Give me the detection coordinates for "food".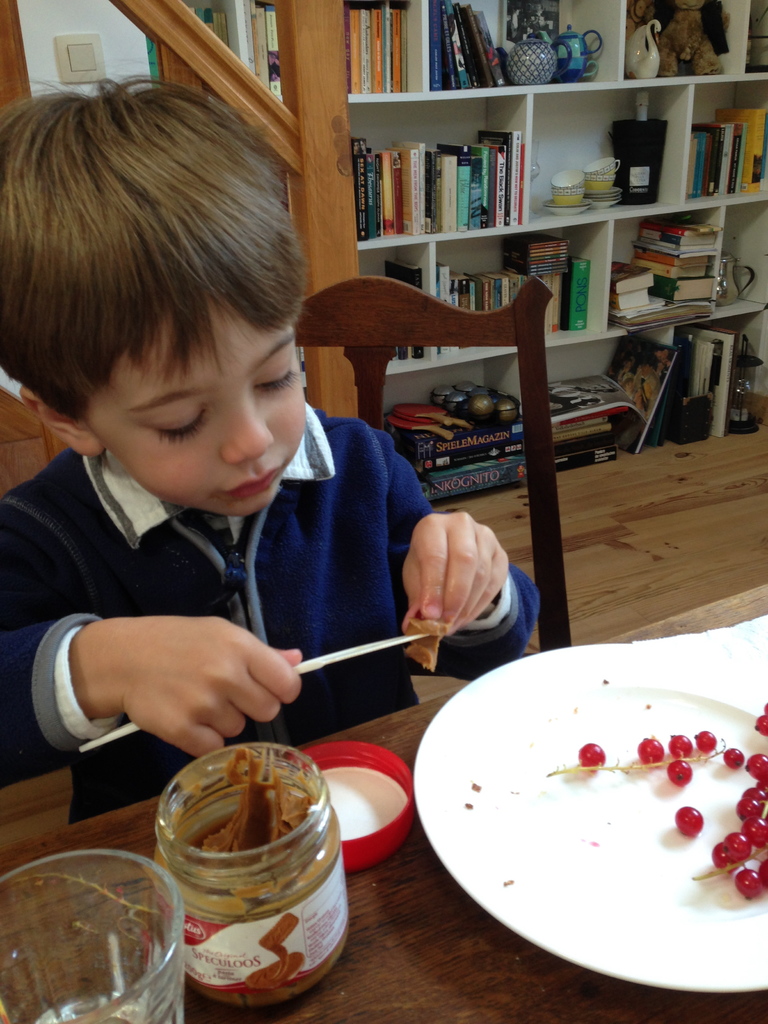
select_region(719, 744, 743, 769).
